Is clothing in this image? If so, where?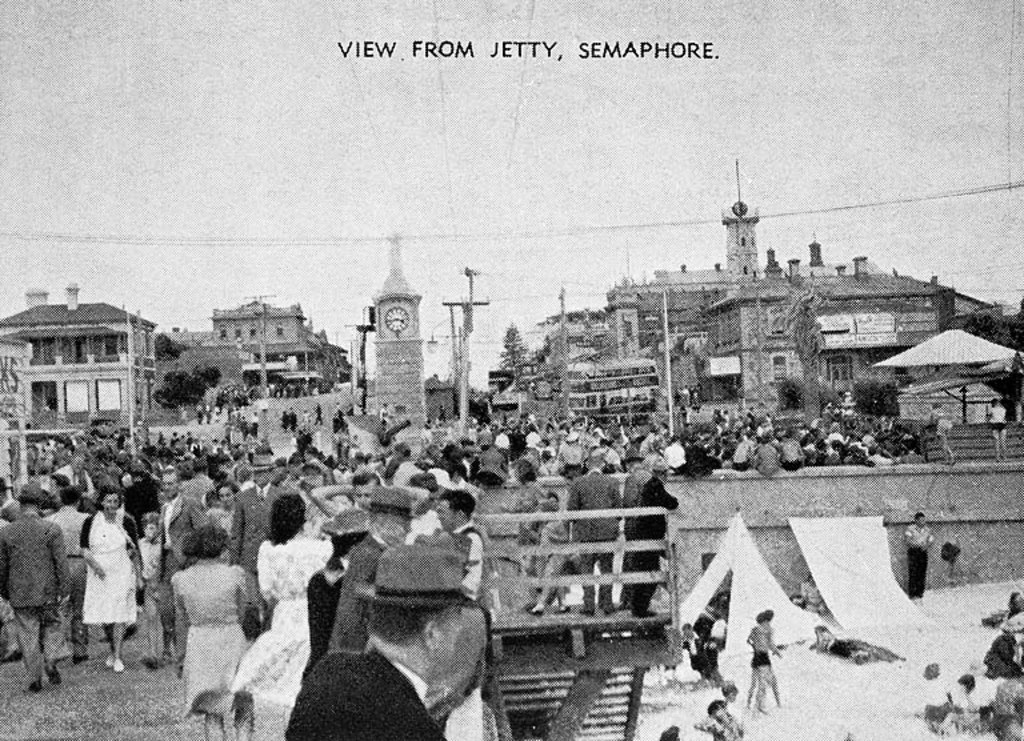
Yes, at BBox(41, 481, 135, 681).
